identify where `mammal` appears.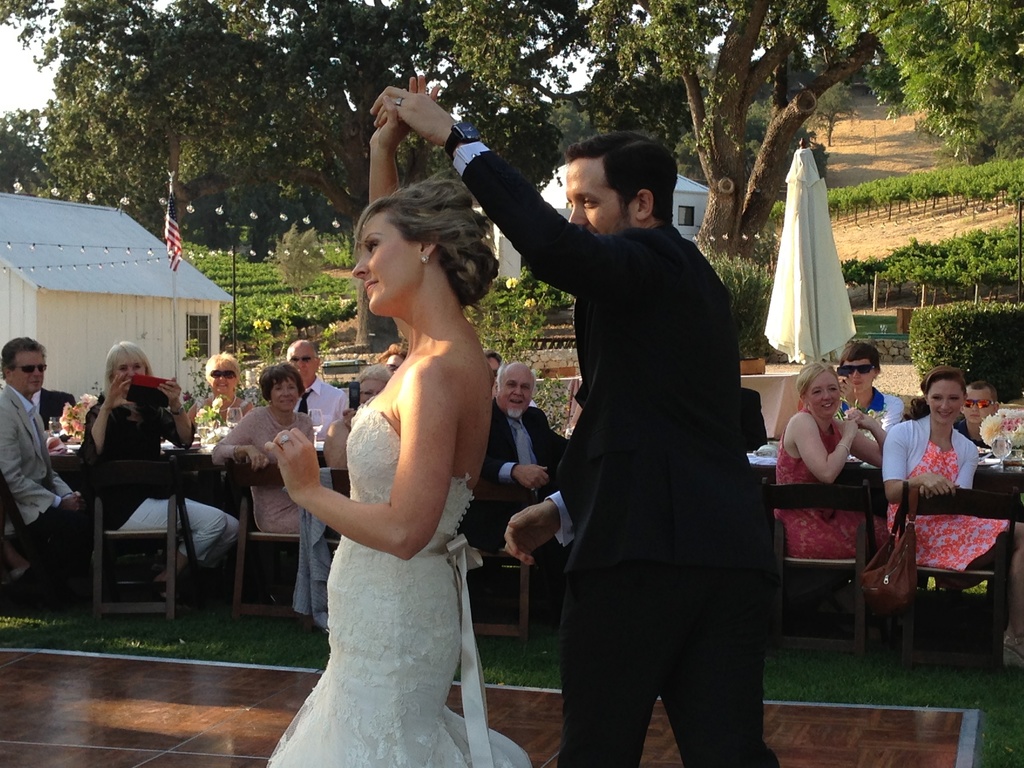
Appears at detection(74, 337, 243, 603).
